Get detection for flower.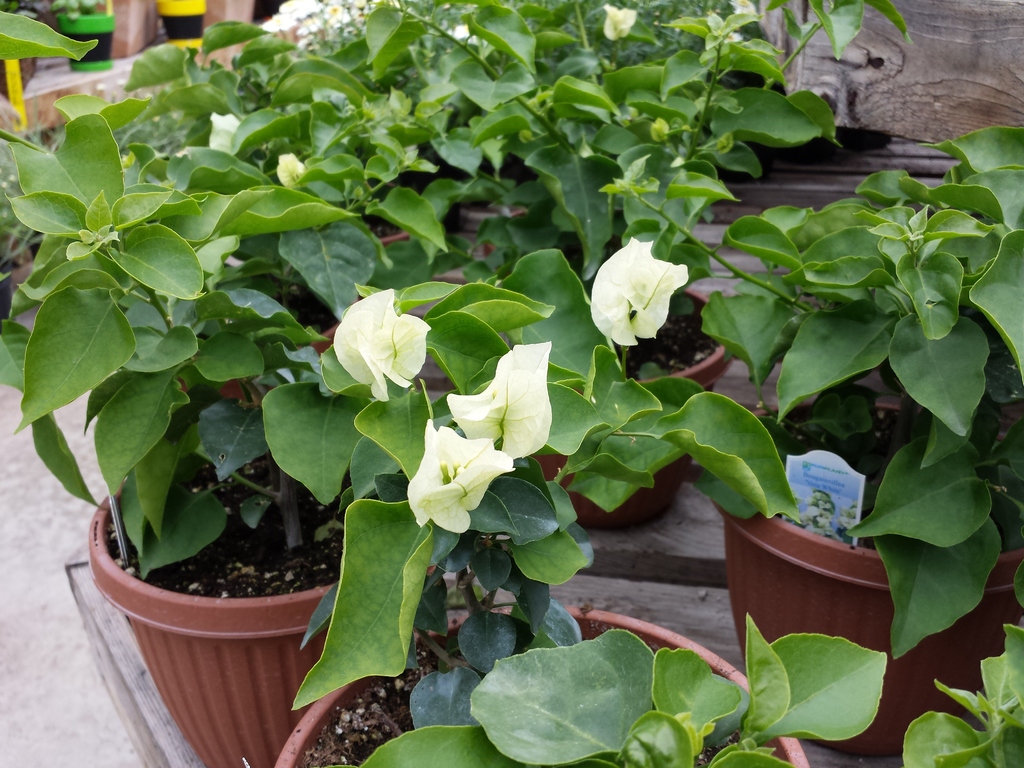
Detection: [601, 3, 637, 45].
